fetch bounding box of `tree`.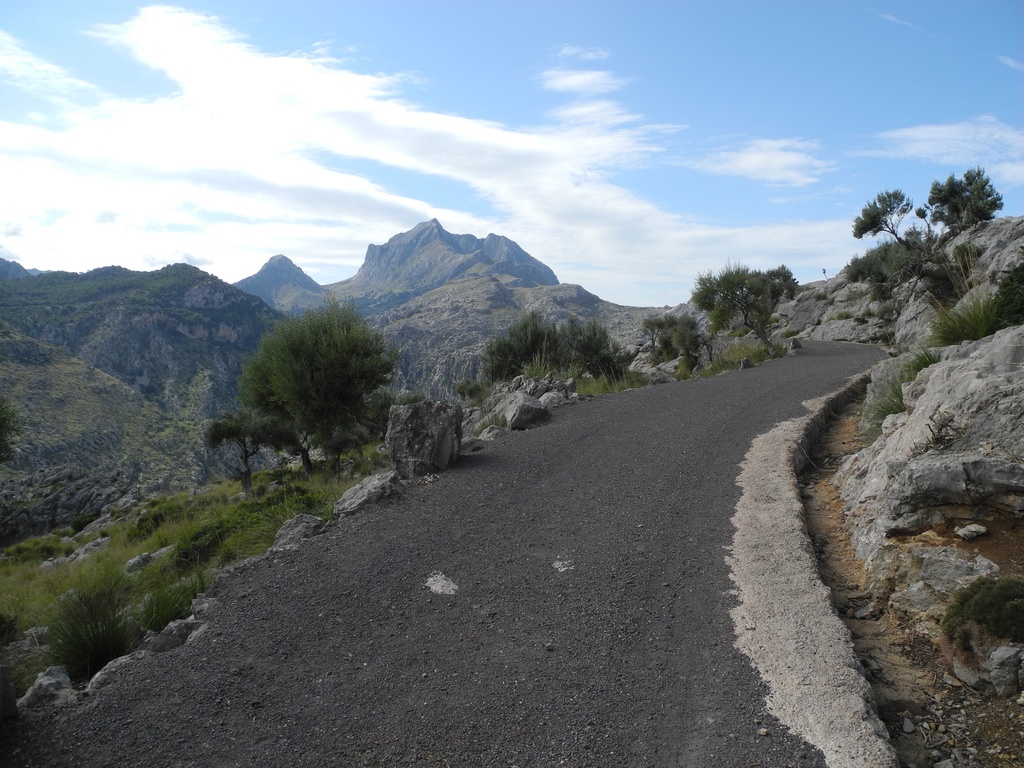
Bbox: l=925, t=170, r=1003, b=232.
